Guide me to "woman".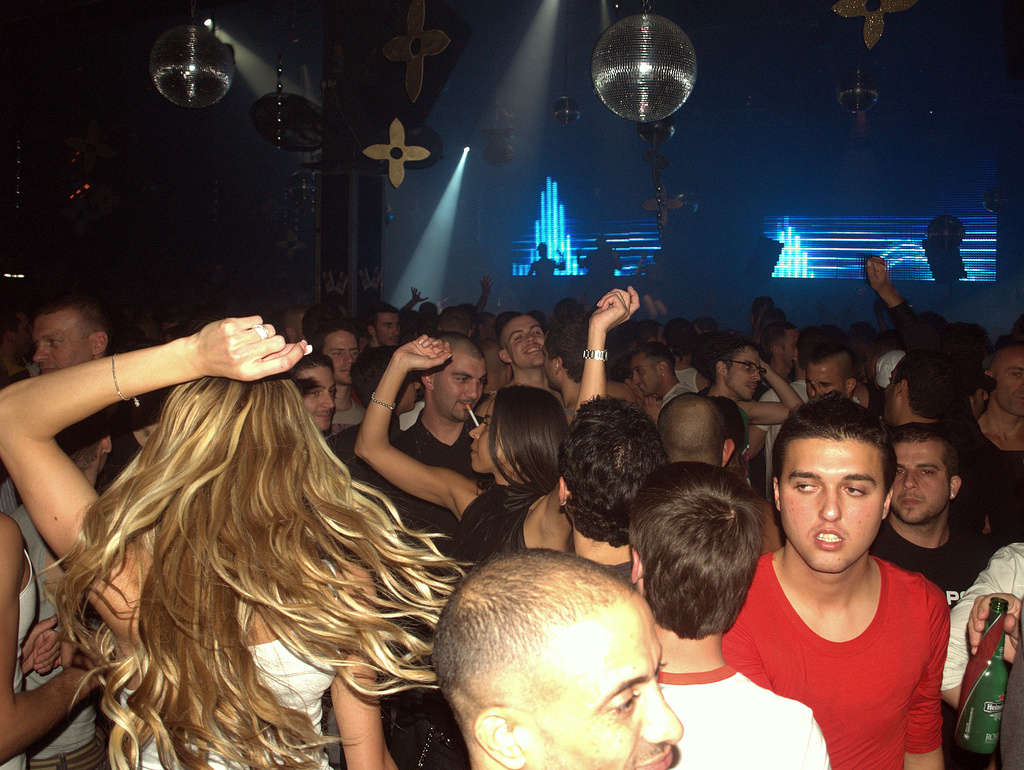
Guidance: [0, 490, 103, 769].
